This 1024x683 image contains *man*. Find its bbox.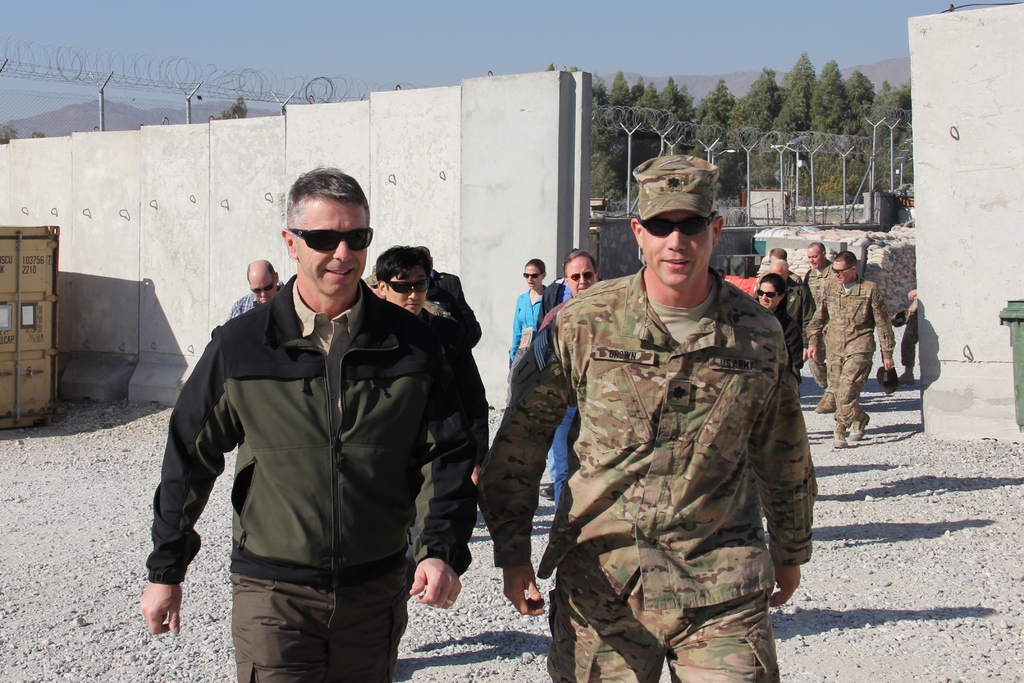
x1=754 y1=257 x2=813 y2=388.
